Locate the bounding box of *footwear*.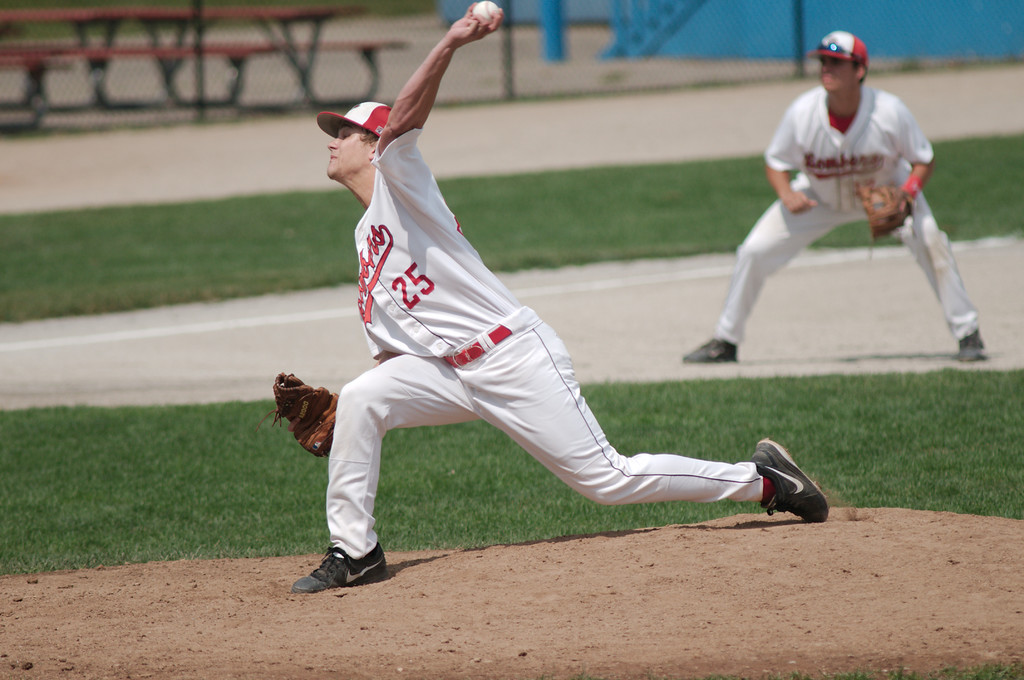
Bounding box: detection(759, 443, 834, 523).
